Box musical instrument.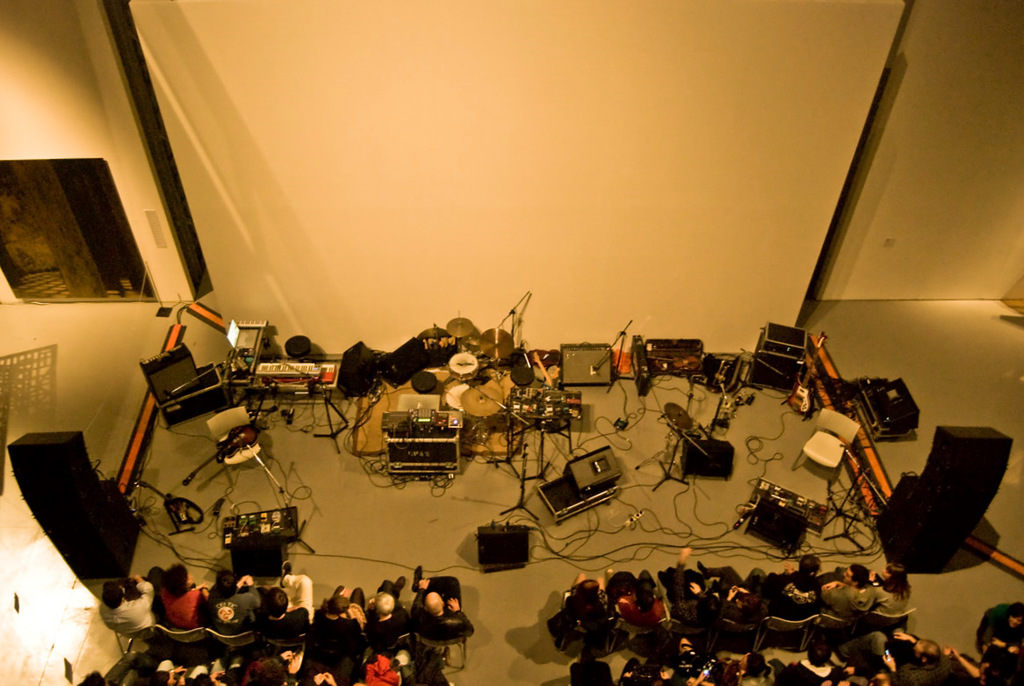
bbox=(182, 422, 260, 482).
